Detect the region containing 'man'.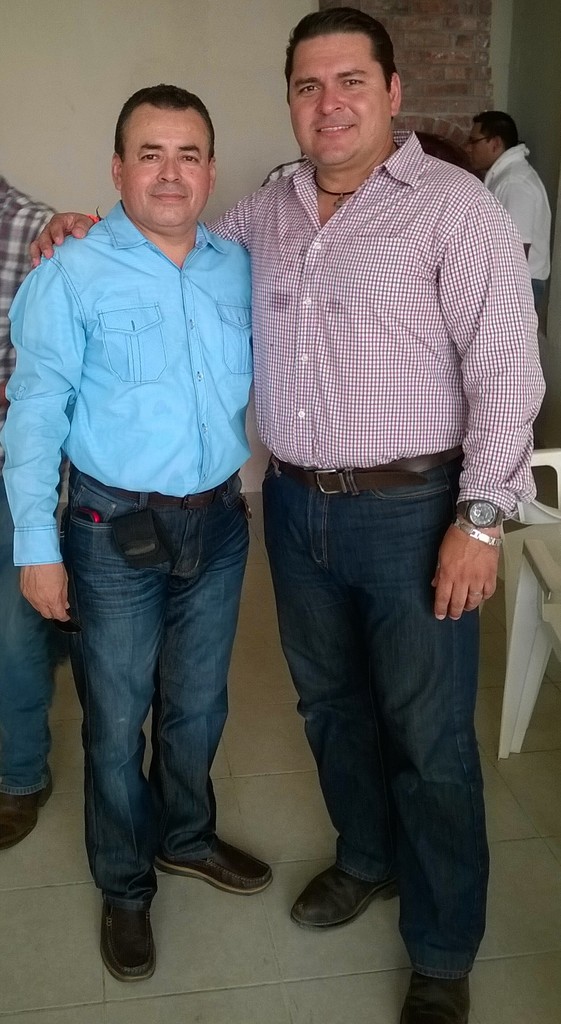
199/34/549/933.
